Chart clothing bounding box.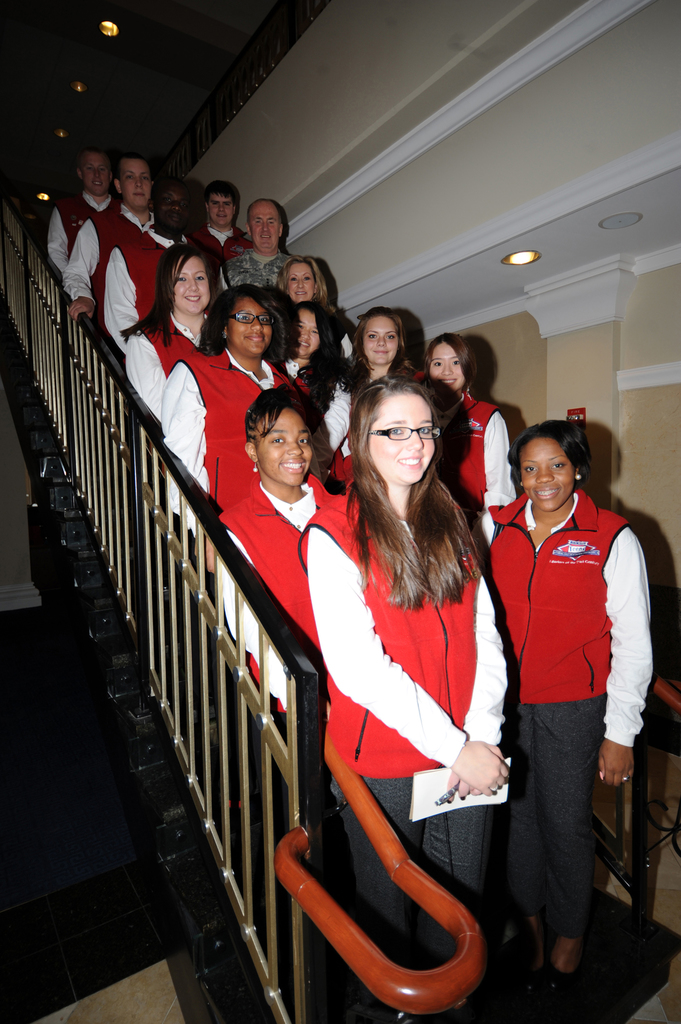
Charted: 216, 488, 316, 621.
